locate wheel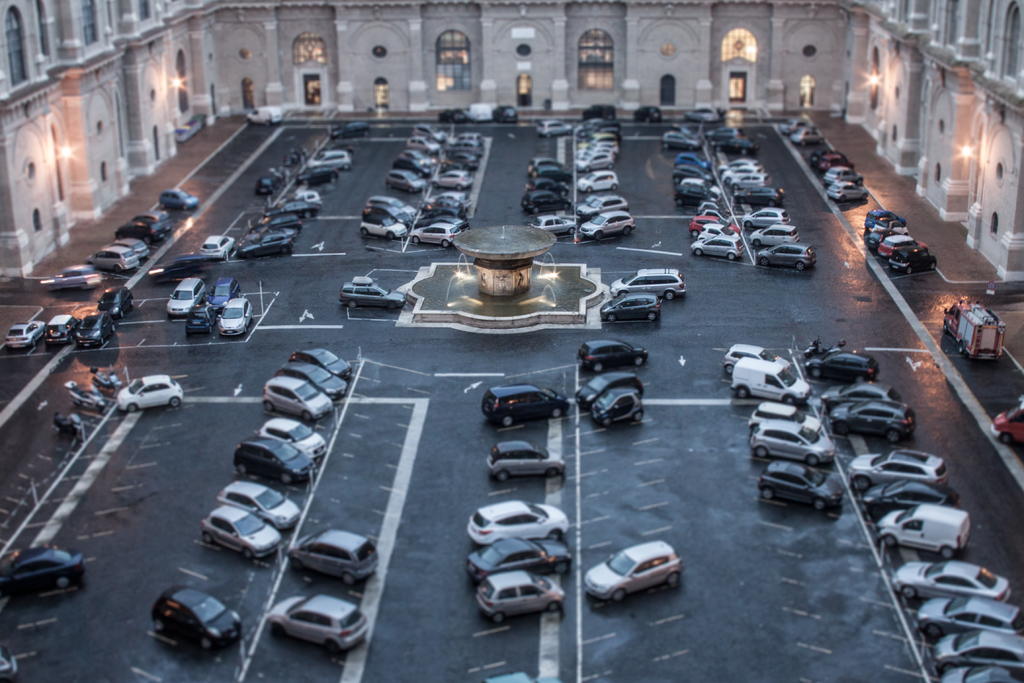
box=[734, 384, 753, 402]
